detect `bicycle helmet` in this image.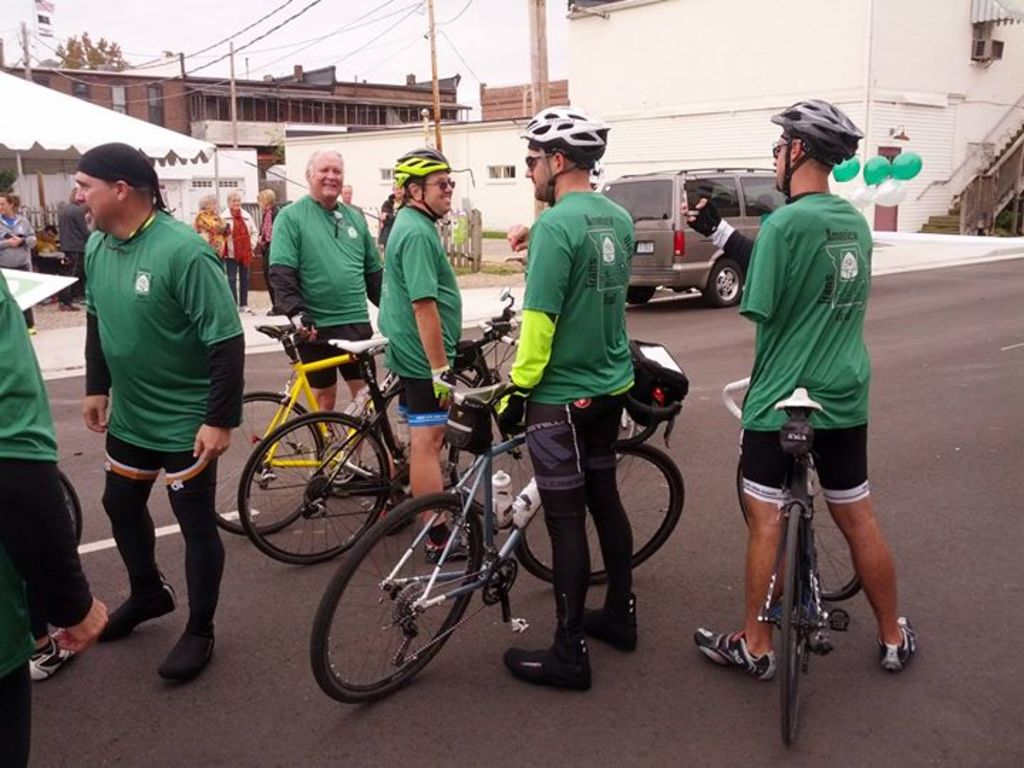
Detection: 397, 151, 447, 196.
